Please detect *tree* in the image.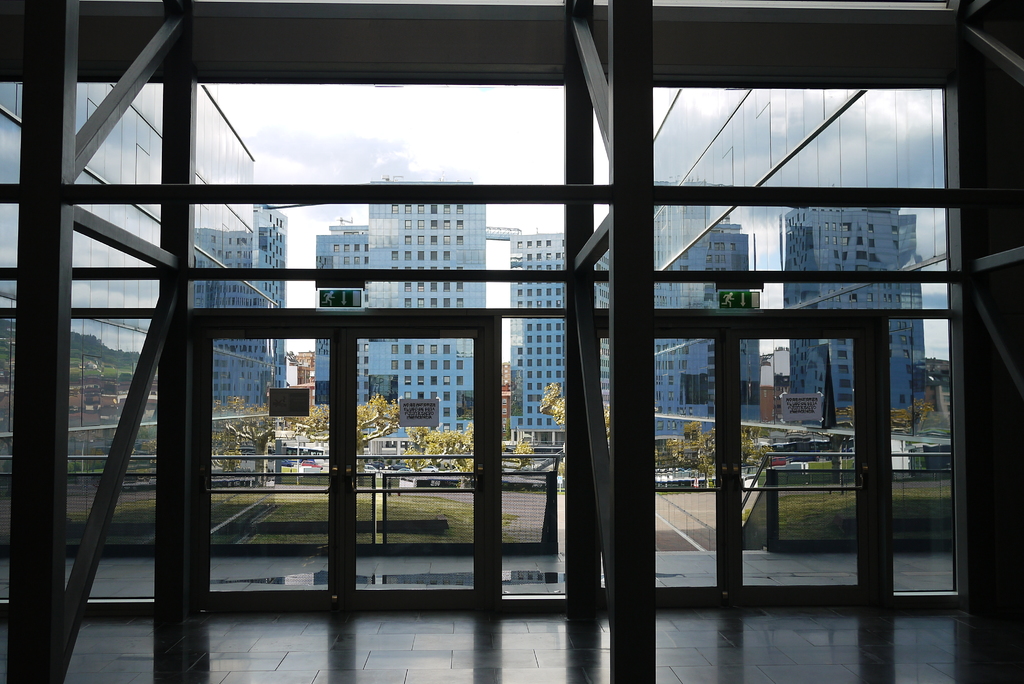
400,416,508,489.
